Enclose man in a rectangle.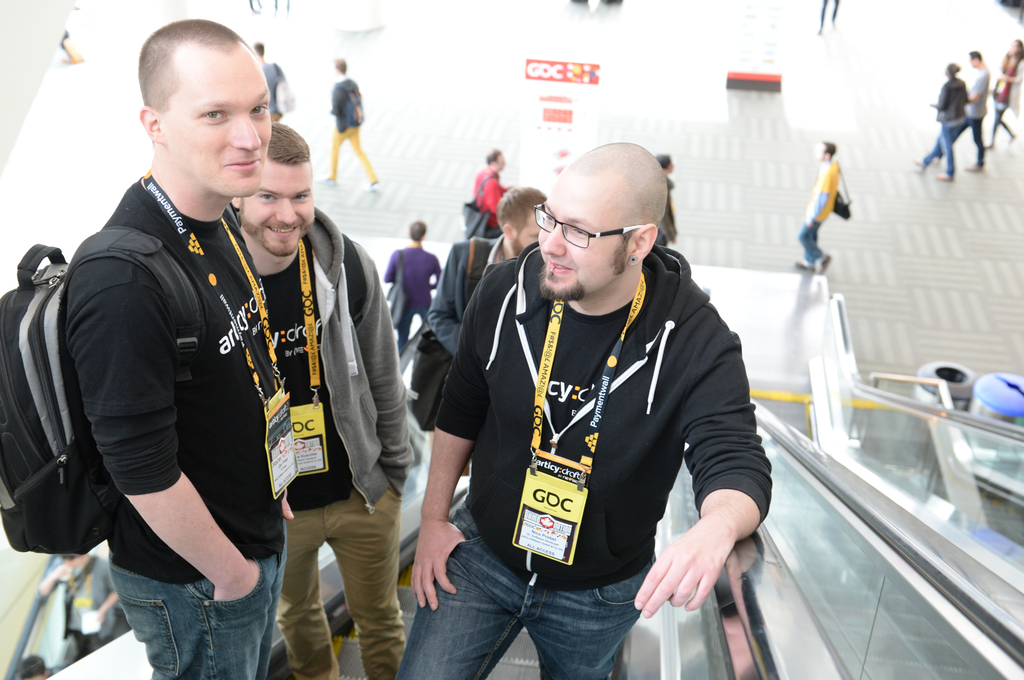
{"left": 636, "top": 151, "right": 678, "bottom": 248}.
